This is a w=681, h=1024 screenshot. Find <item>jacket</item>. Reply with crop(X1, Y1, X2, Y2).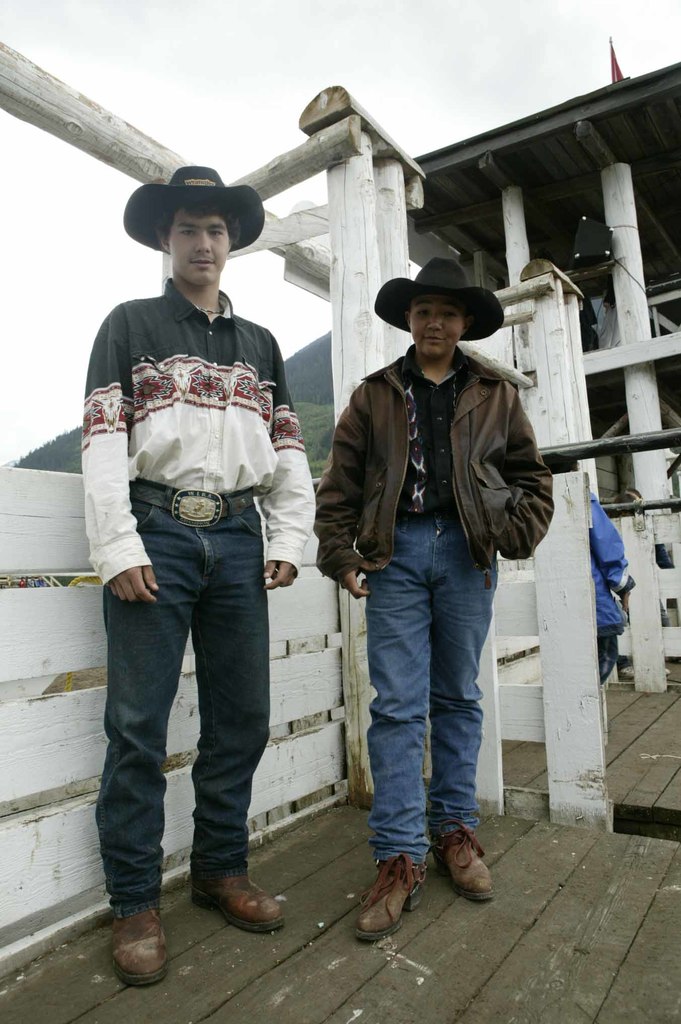
crop(317, 304, 547, 543).
